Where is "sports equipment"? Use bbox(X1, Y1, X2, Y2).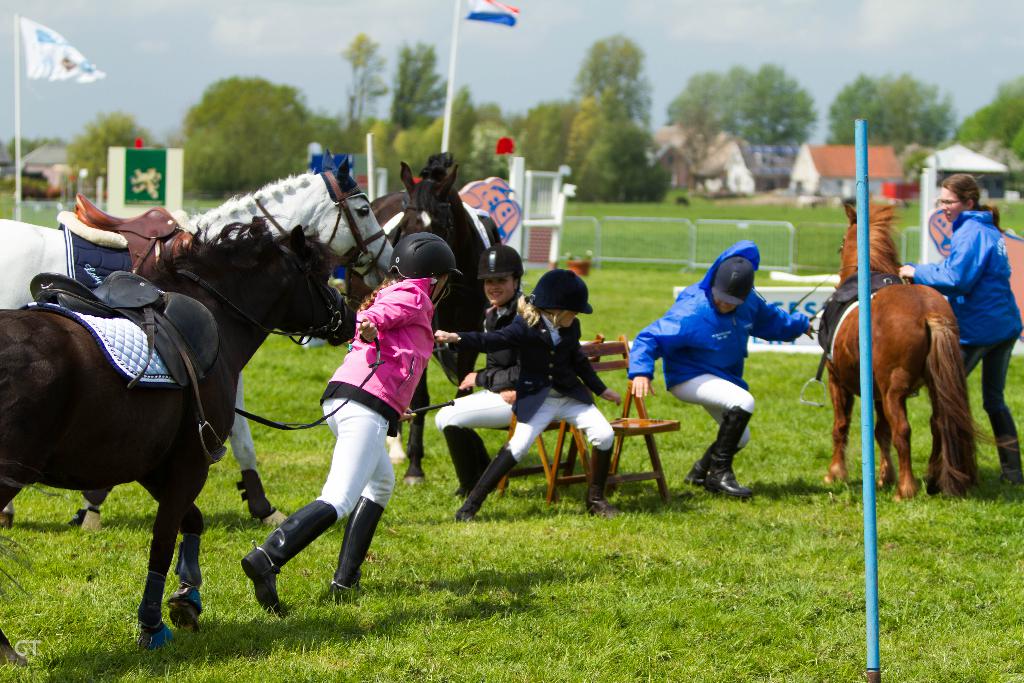
bbox(582, 445, 621, 525).
